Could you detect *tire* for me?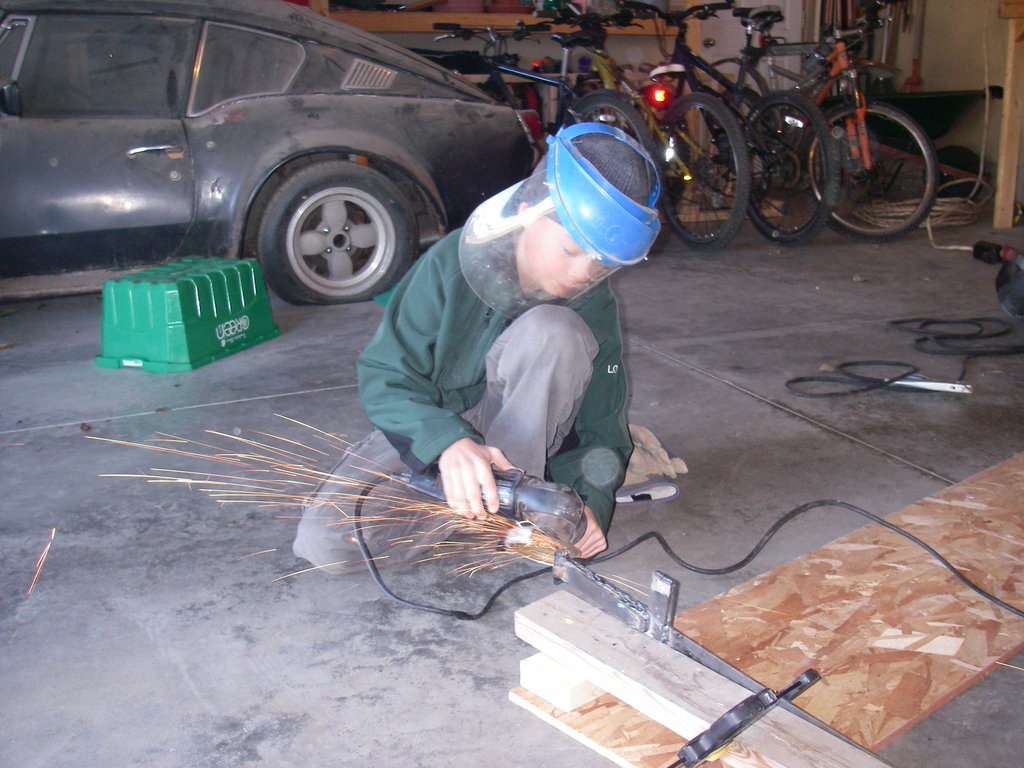
Detection result: locate(738, 90, 837, 248).
